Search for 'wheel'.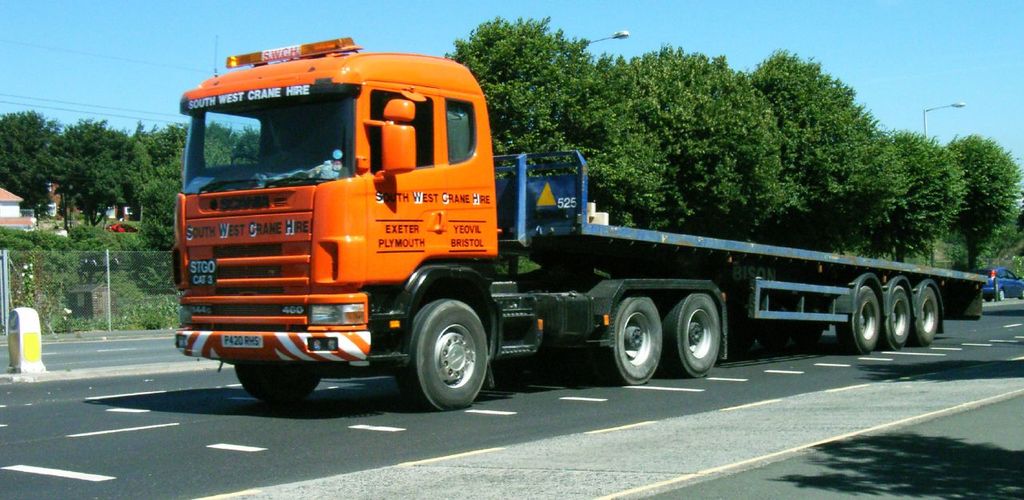
Found at (x1=914, y1=286, x2=938, y2=345).
